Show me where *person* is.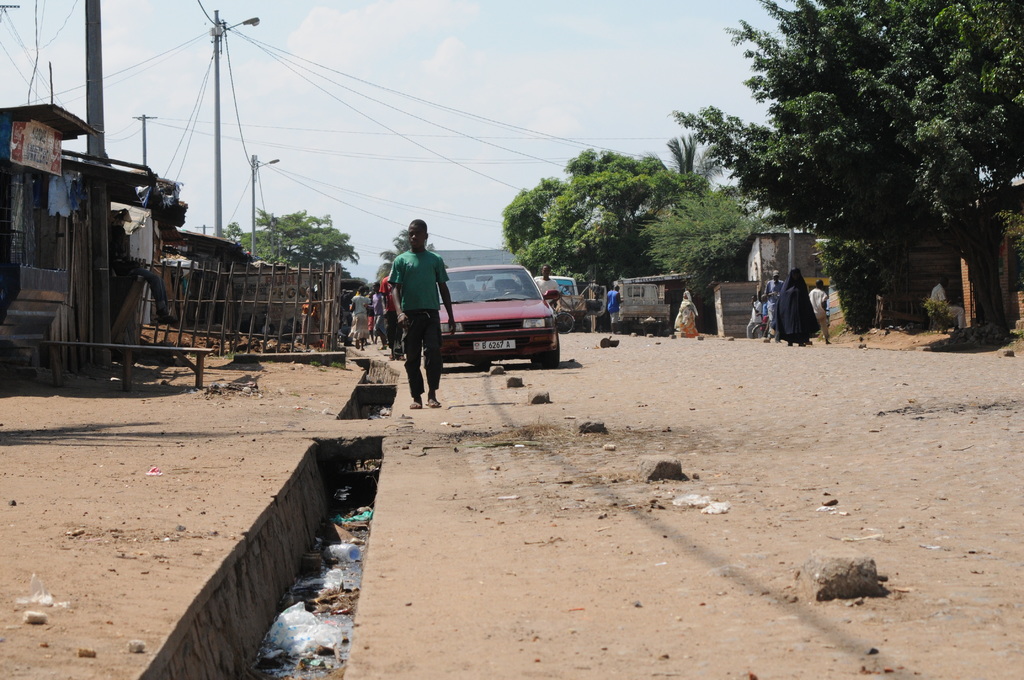
*person* is at <region>929, 277, 964, 330</region>.
